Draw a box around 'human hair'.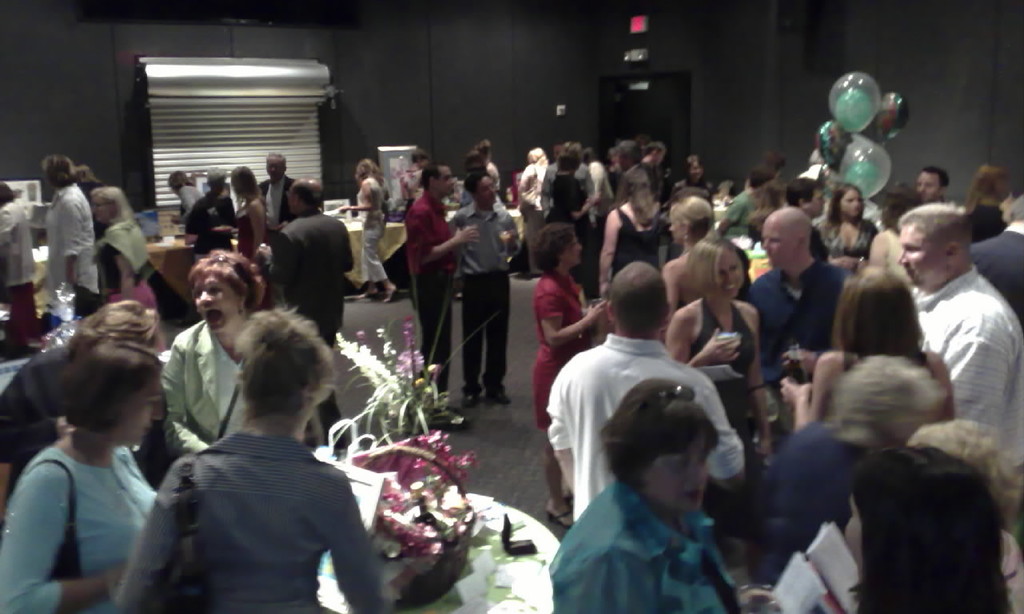
[47, 151, 91, 184].
